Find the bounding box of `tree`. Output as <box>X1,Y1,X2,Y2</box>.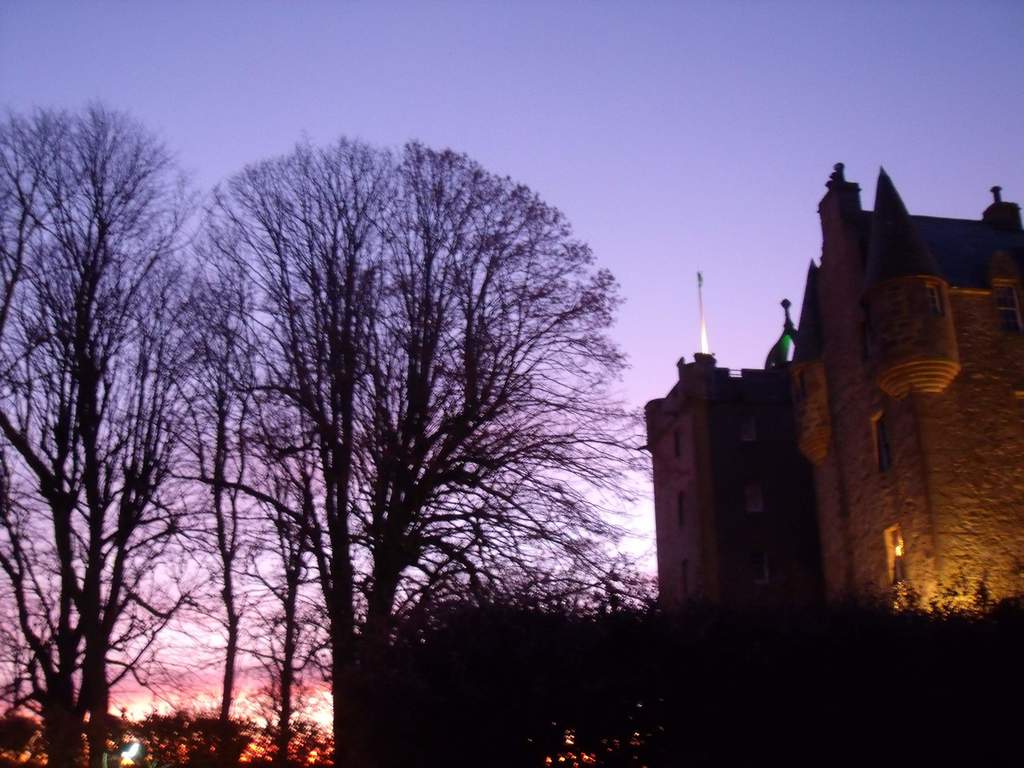
<box>0,86,276,767</box>.
